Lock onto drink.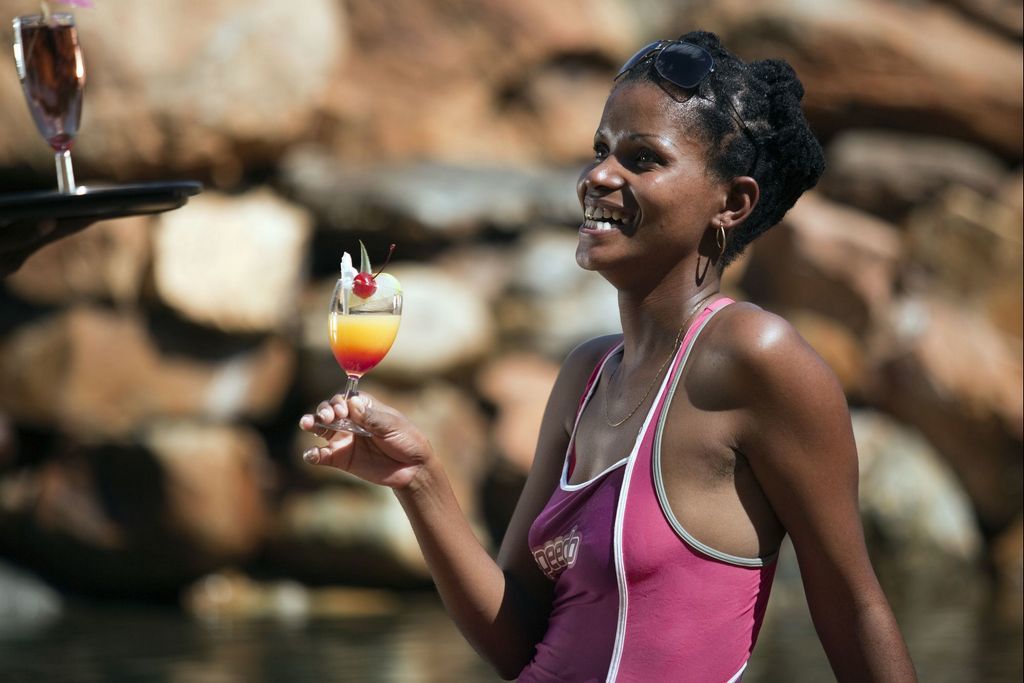
Locked: BBox(326, 310, 397, 381).
